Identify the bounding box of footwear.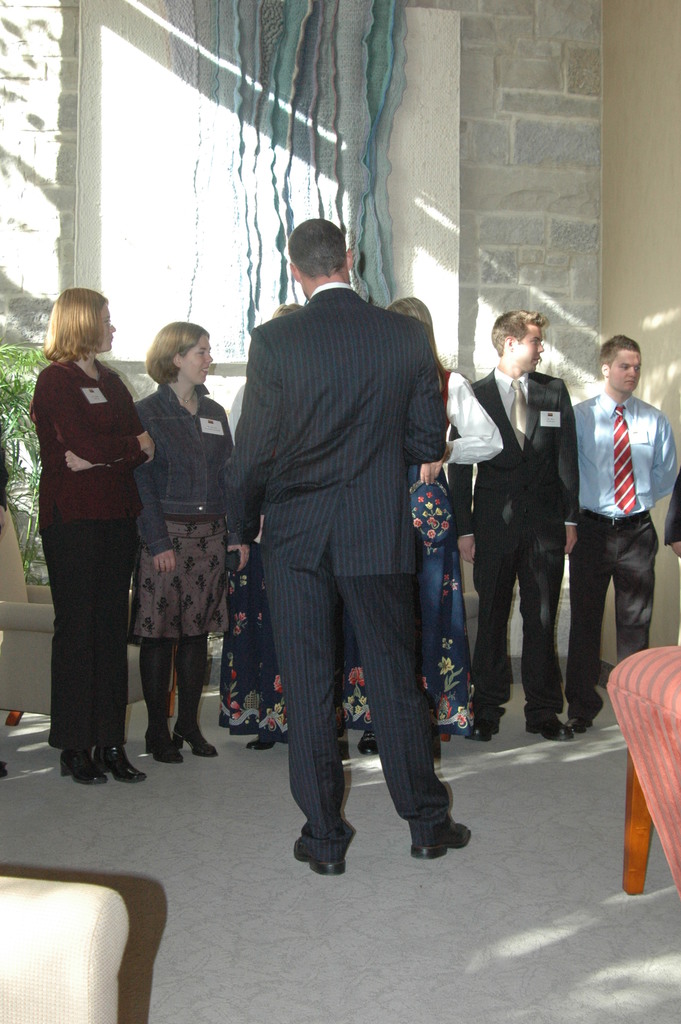
box=[564, 717, 594, 735].
